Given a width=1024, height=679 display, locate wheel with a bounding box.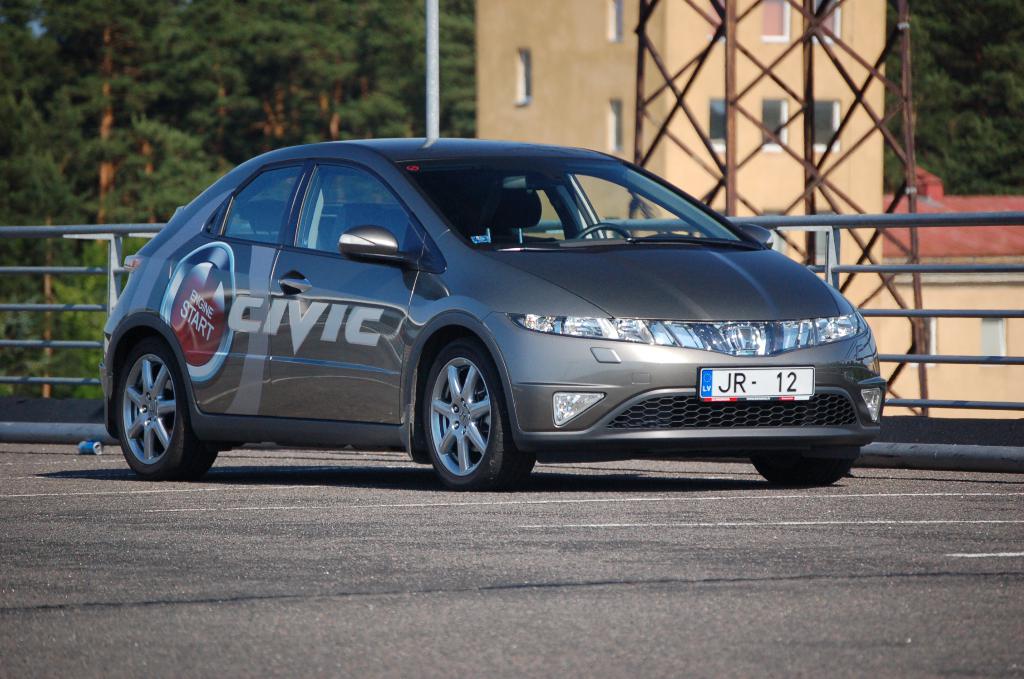
Located: crop(573, 220, 630, 240).
